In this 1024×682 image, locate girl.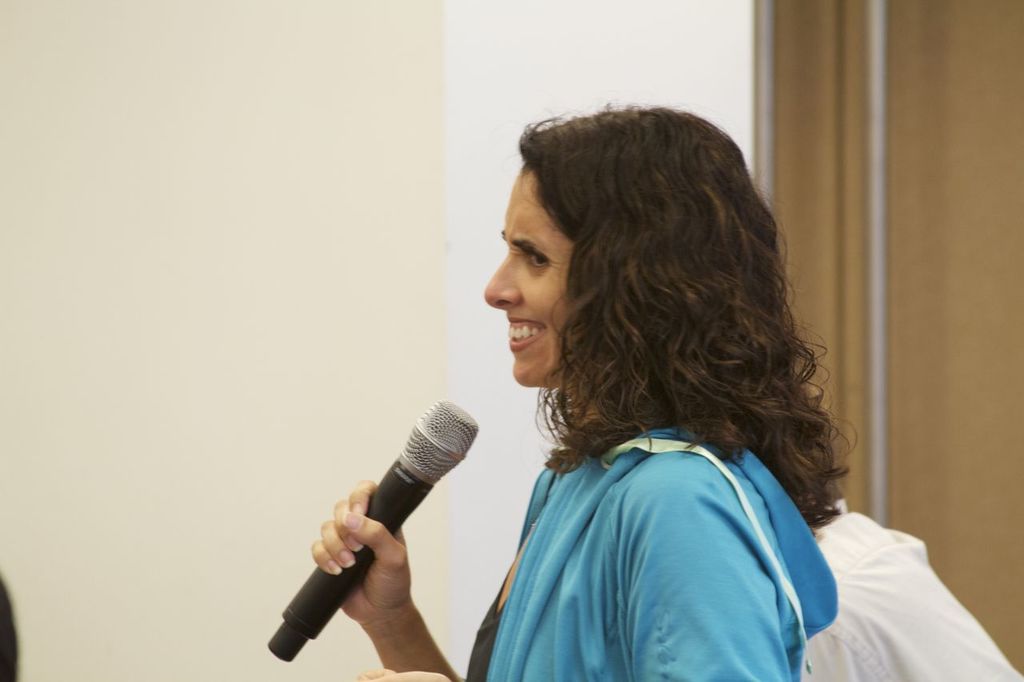
Bounding box: bbox=(311, 101, 858, 681).
